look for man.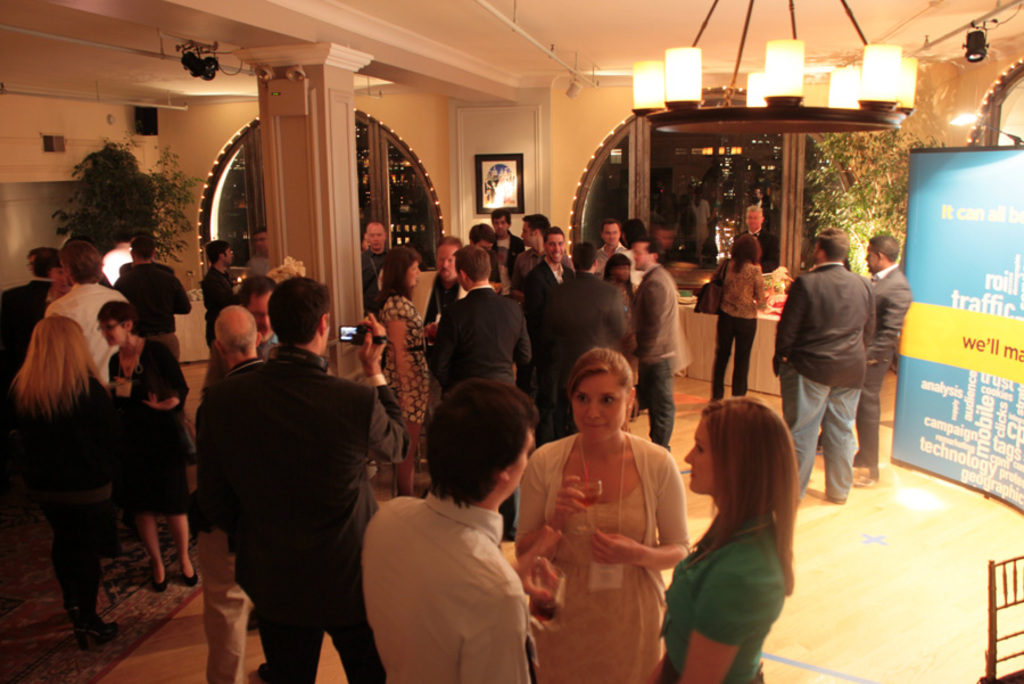
Found: (x1=484, y1=207, x2=521, y2=297).
